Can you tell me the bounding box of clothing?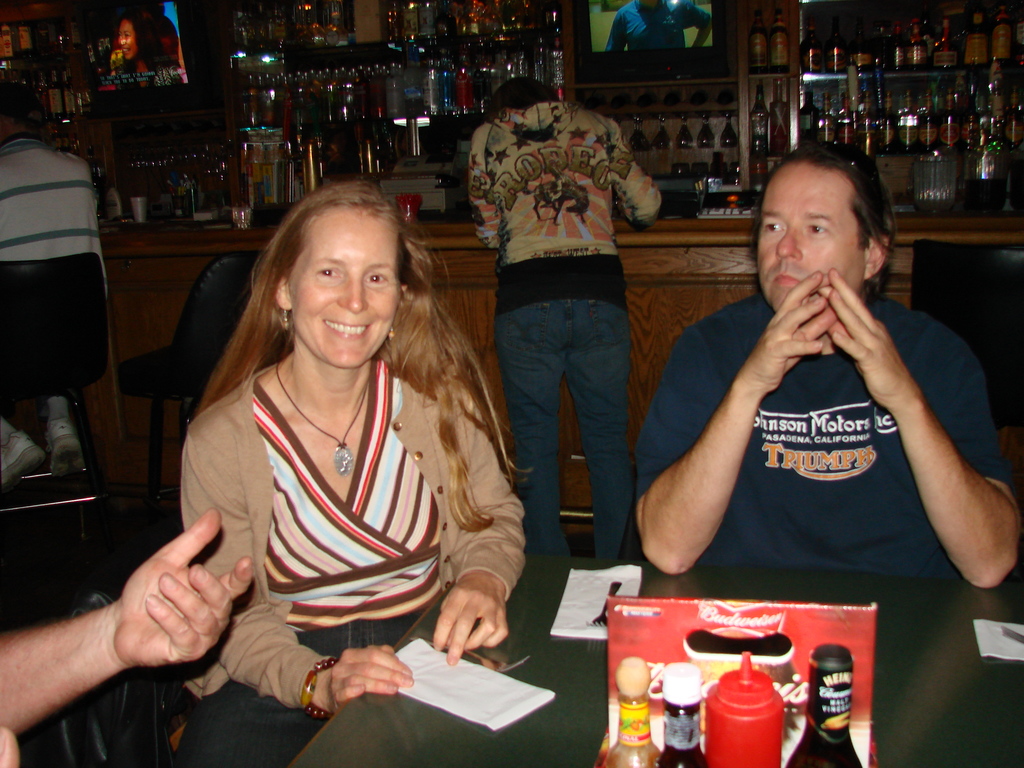
bbox=(0, 137, 102, 442).
